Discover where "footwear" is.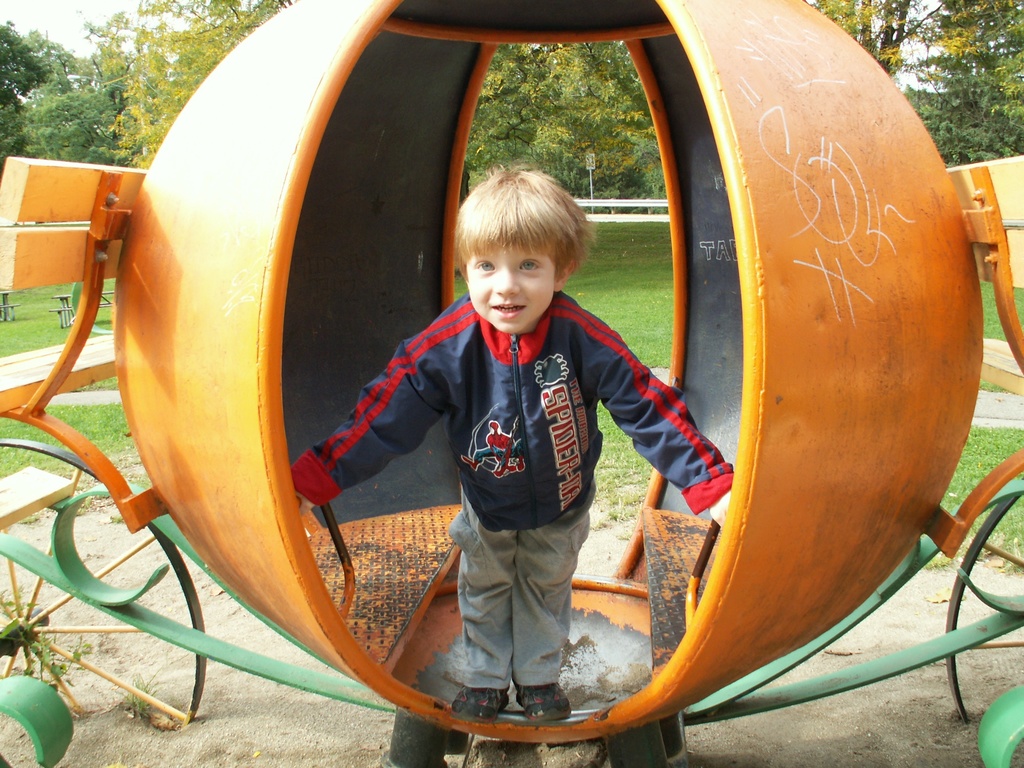
Discovered at bbox=[449, 689, 508, 726].
